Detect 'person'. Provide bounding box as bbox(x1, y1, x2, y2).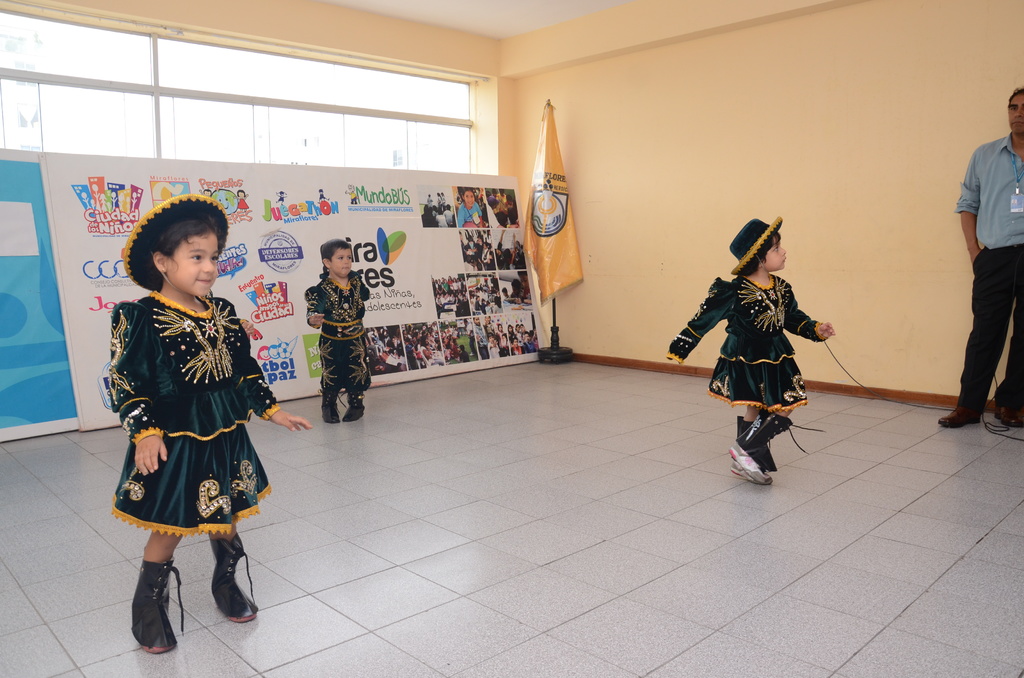
bbox(363, 326, 406, 372).
